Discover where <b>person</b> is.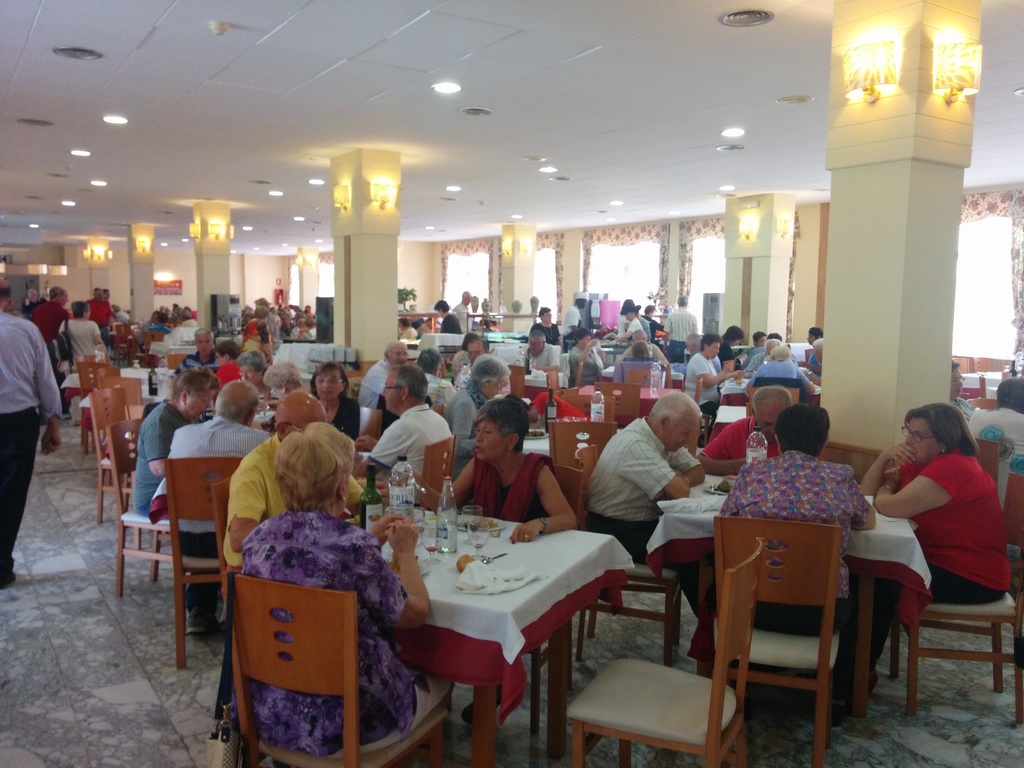
Discovered at <bbox>450, 401, 561, 555</bbox>.
